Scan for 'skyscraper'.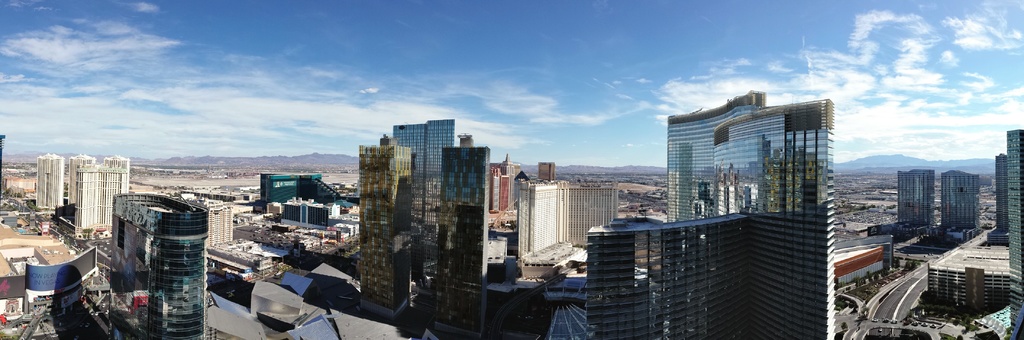
Scan result: l=102, t=178, r=220, b=339.
